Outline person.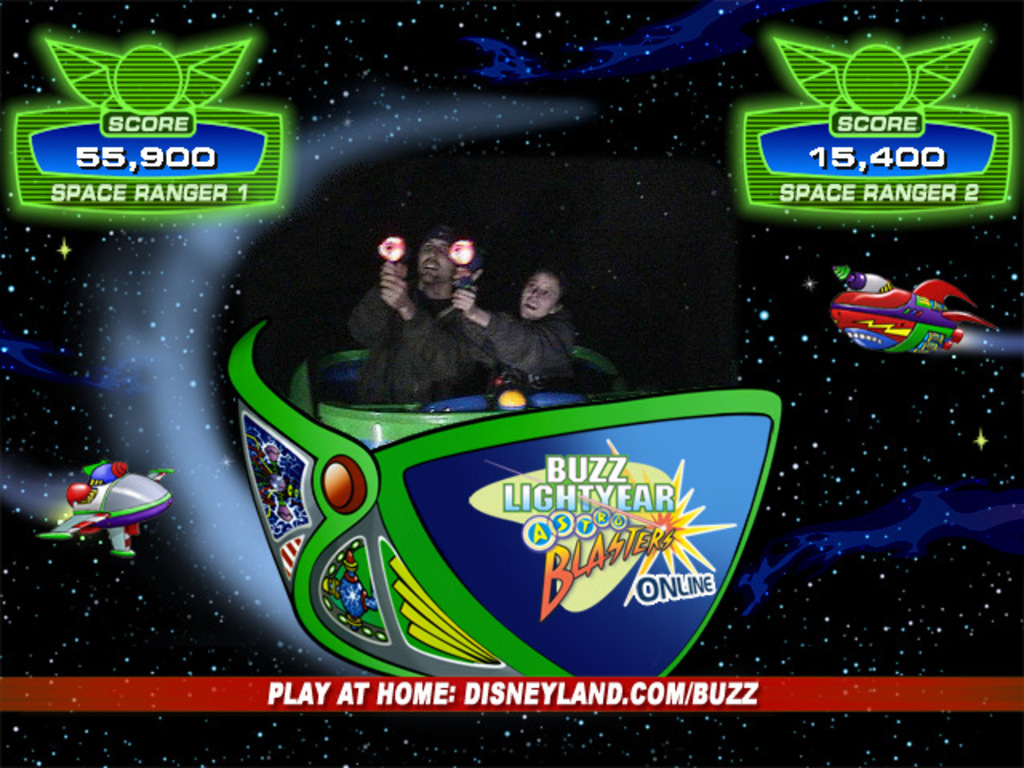
Outline: select_region(360, 216, 509, 419).
